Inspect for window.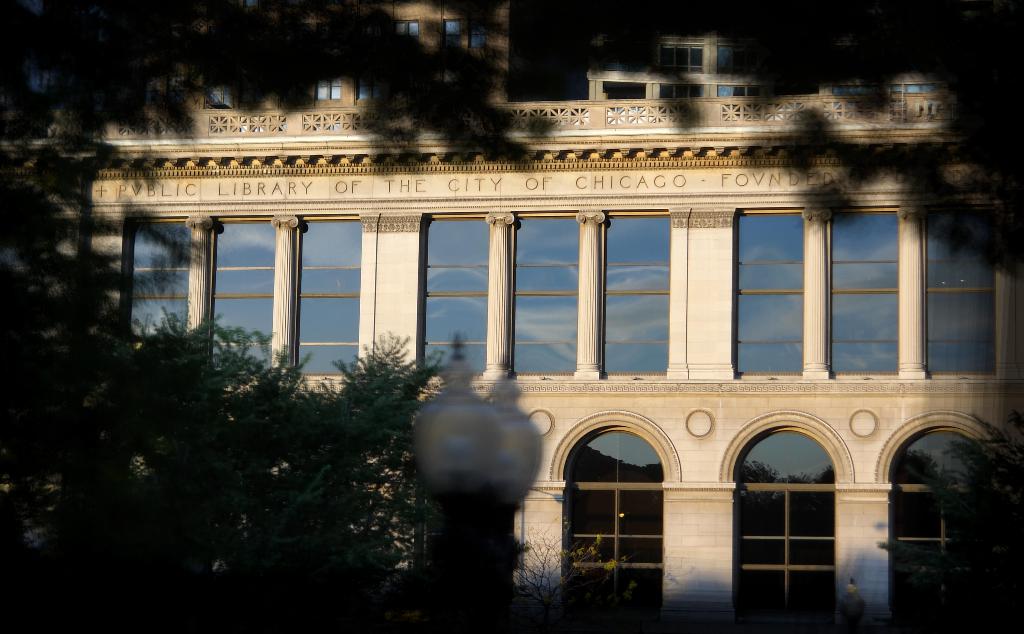
Inspection: 735 428 840 624.
